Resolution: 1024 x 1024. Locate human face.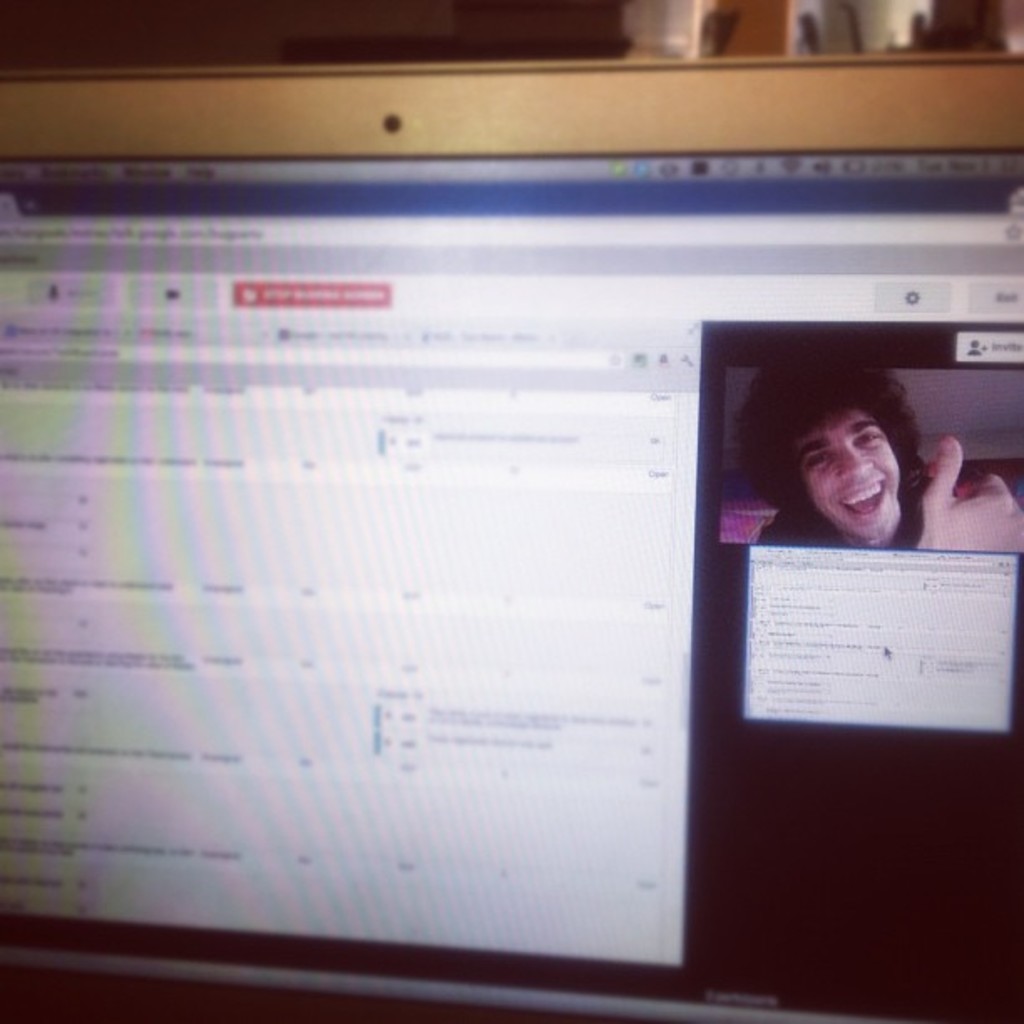
Rect(791, 407, 900, 540).
